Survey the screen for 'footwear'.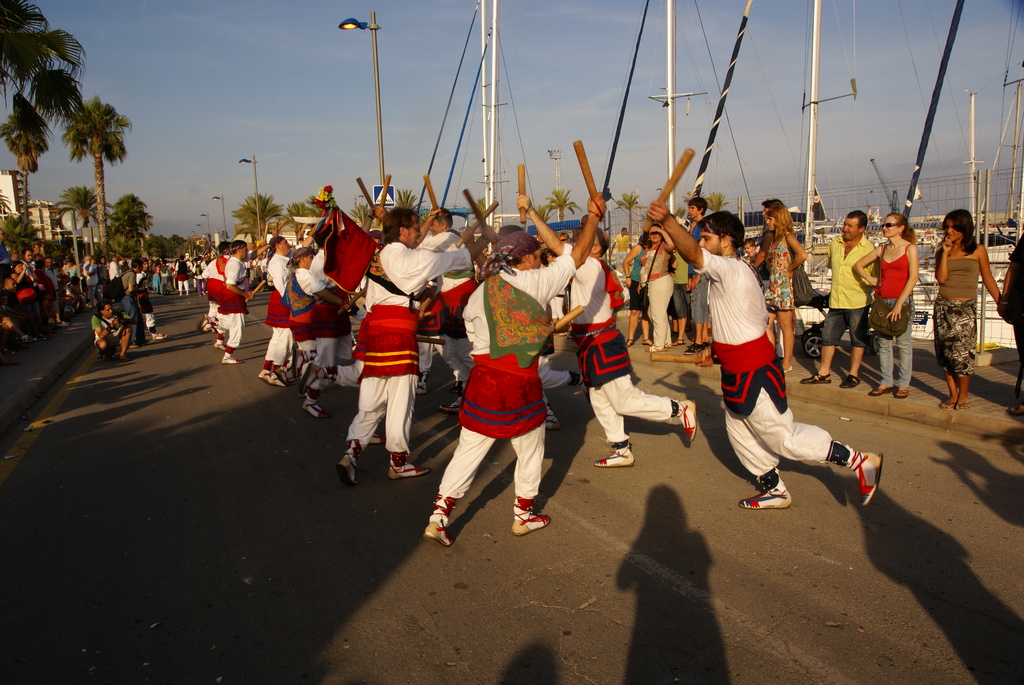
Survey found: {"left": 593, "top": 448, "right": 636, "bottom": 468}.
